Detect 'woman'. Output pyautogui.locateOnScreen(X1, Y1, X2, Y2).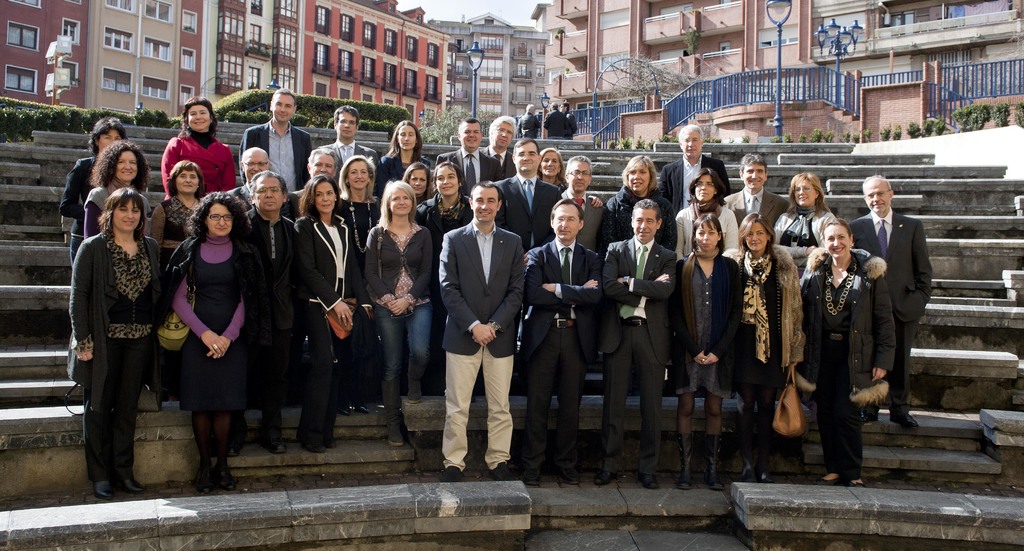
pyautogui.locateOnScreen(799, 210, 899, 488).
